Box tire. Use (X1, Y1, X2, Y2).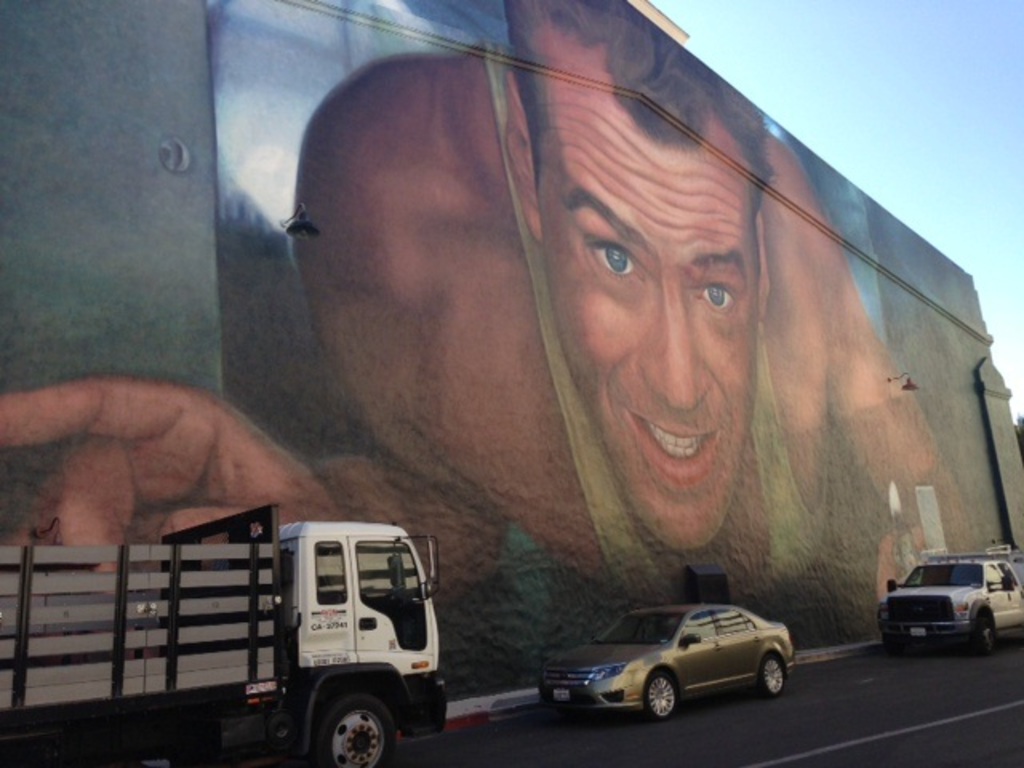
(306, 678, 402, 766).
